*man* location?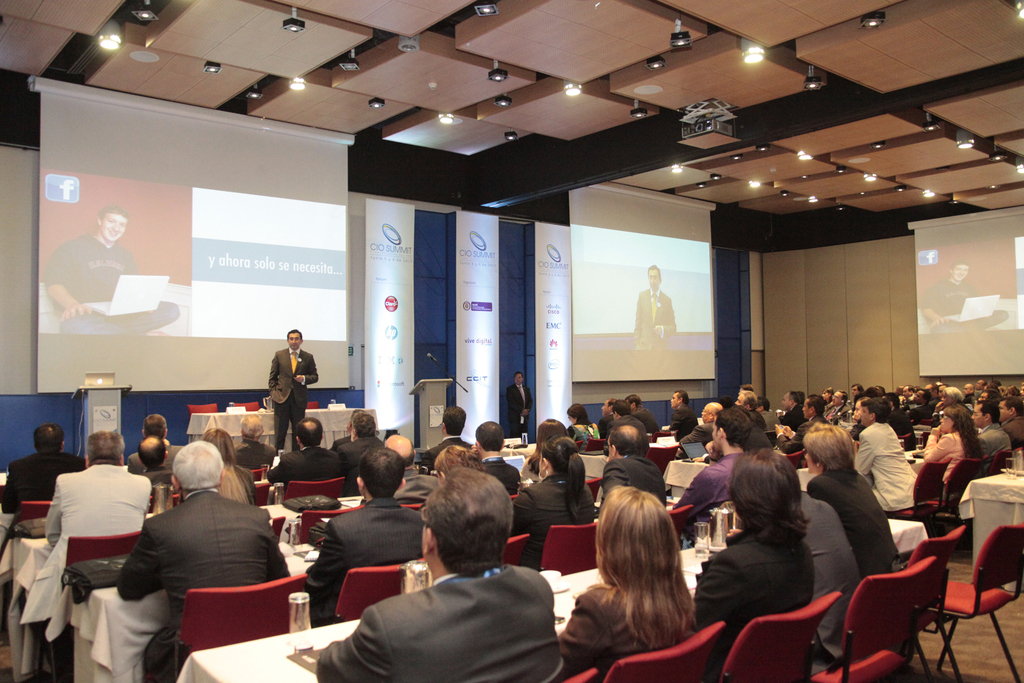
crop(890, 393, 919, 438)
